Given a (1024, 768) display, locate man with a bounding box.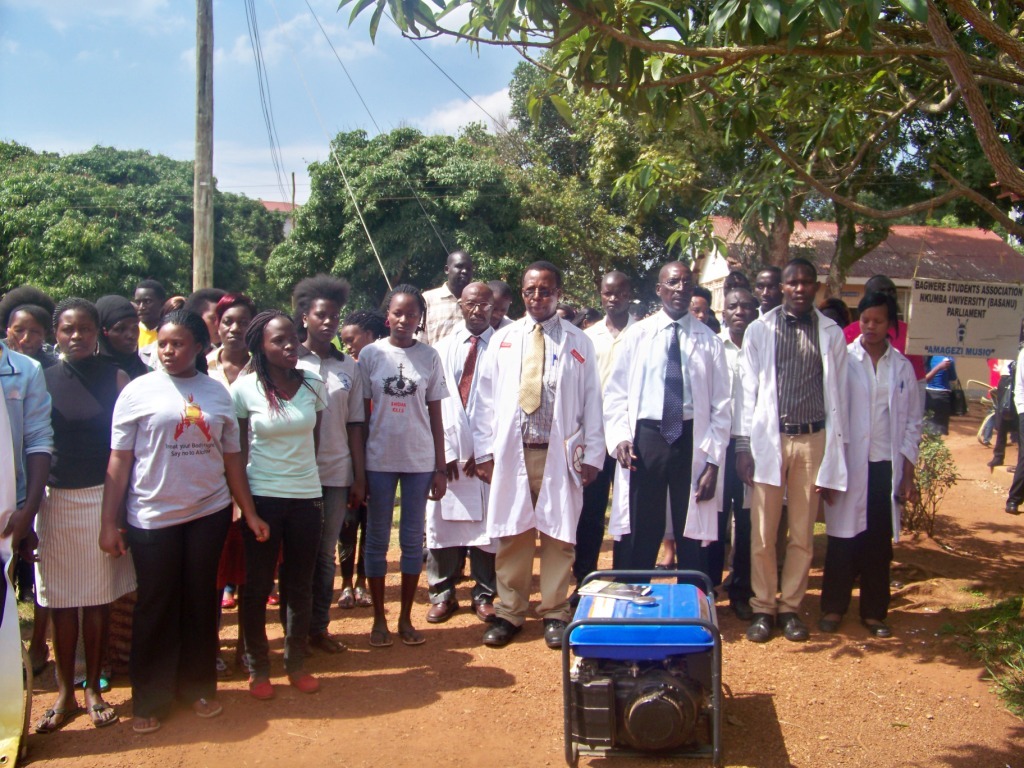
Located: (left=421, top=251, right=471, bottom=346).
